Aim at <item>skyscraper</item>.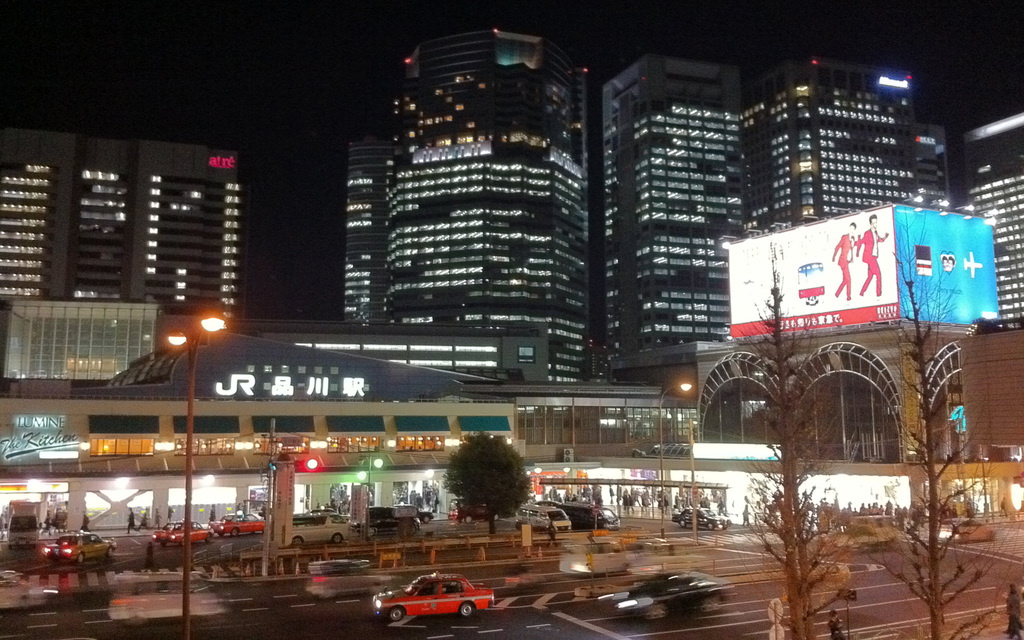
Aimed at locate(598, 56, 744, 372).
